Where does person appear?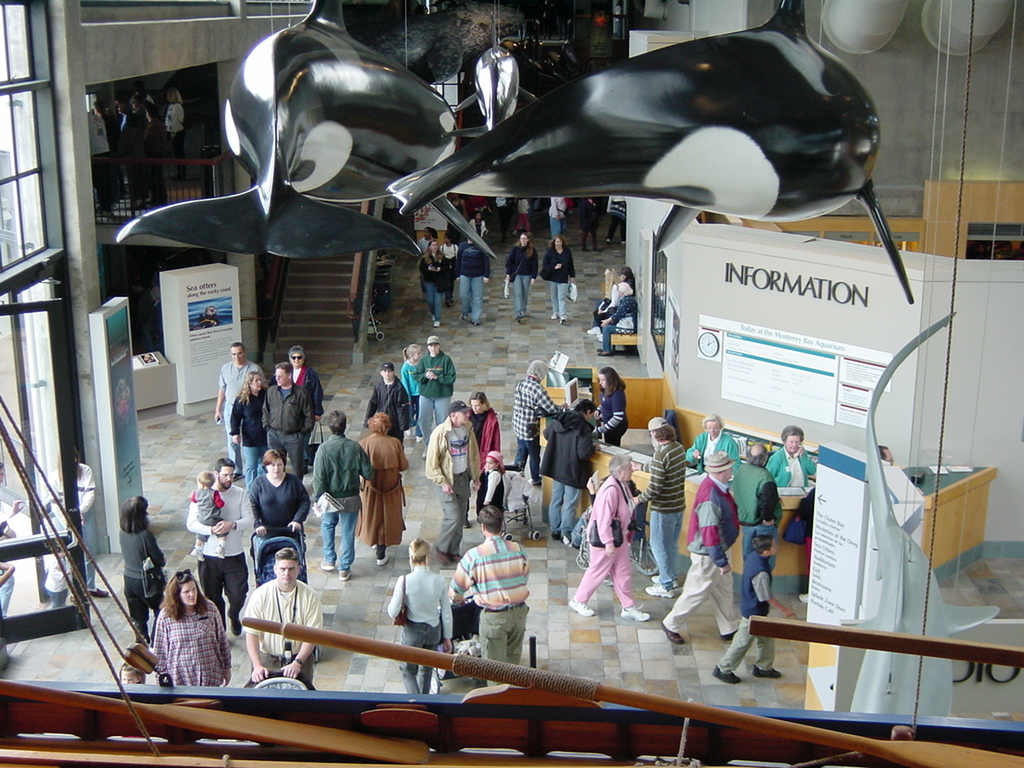
Appears at (x1=458, y1=244, x2=492, y2=325).
